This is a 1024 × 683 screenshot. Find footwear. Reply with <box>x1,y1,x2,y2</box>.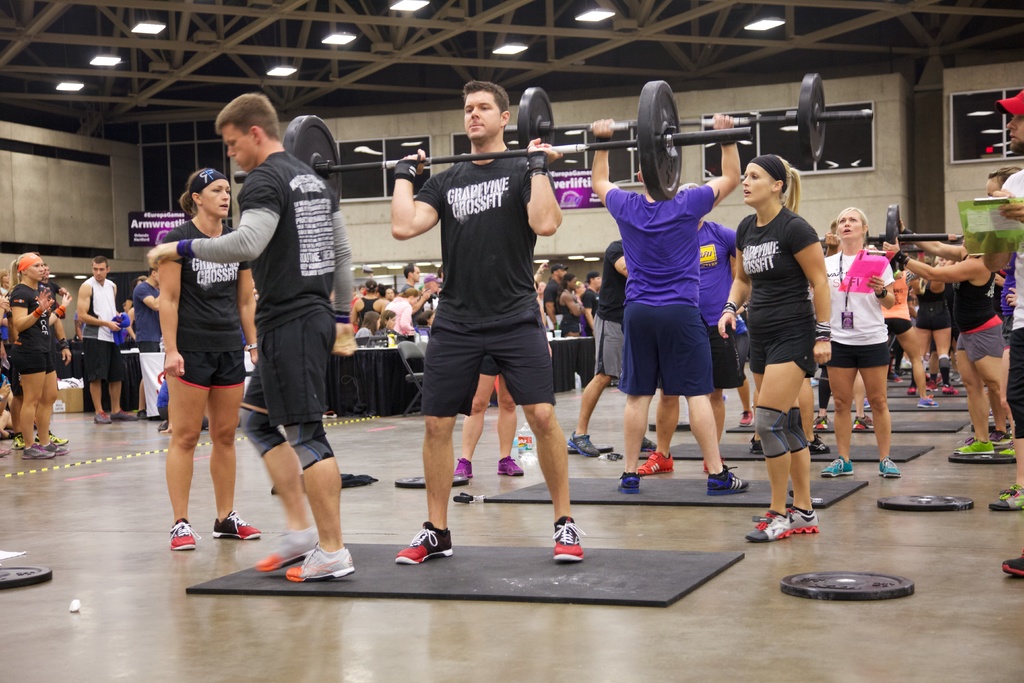
<box>548,515,583,563</box>.
